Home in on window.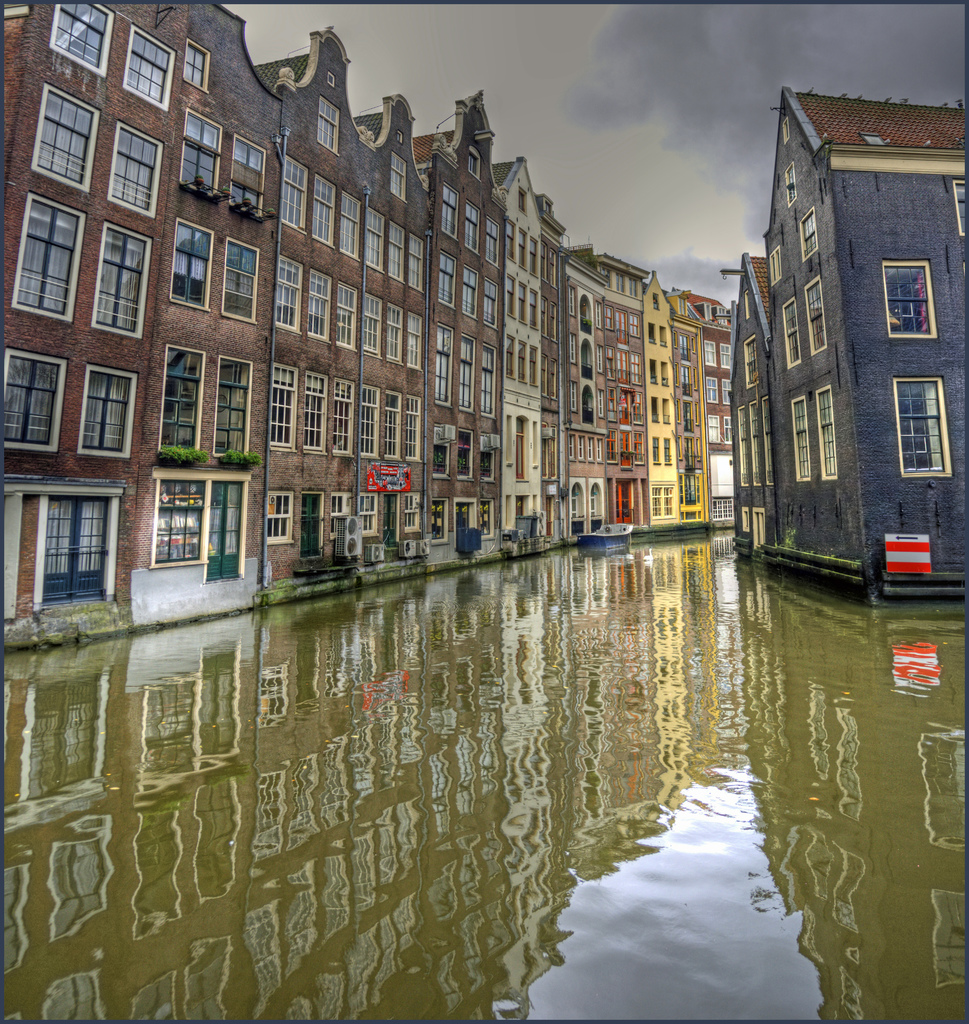
Homed in at select_region(440, 190, 459, 236).
